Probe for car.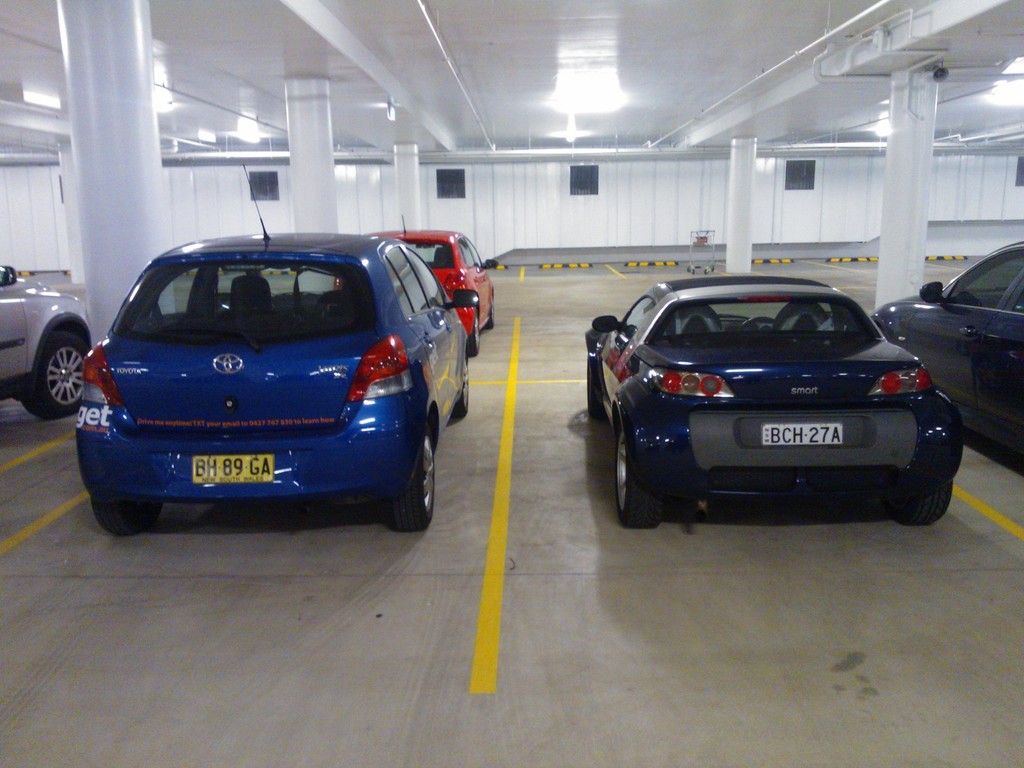
Probe result: [left=577, top=267, right=962, bottom=536].
